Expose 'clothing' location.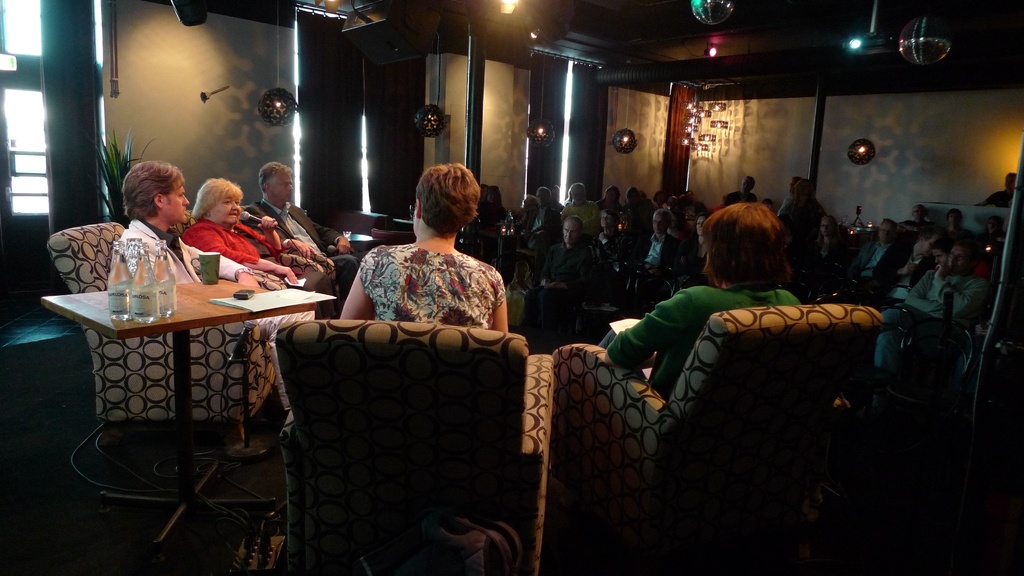
Exposed at pyautogui.locateOnScreen(115, 220, 317, 411).
